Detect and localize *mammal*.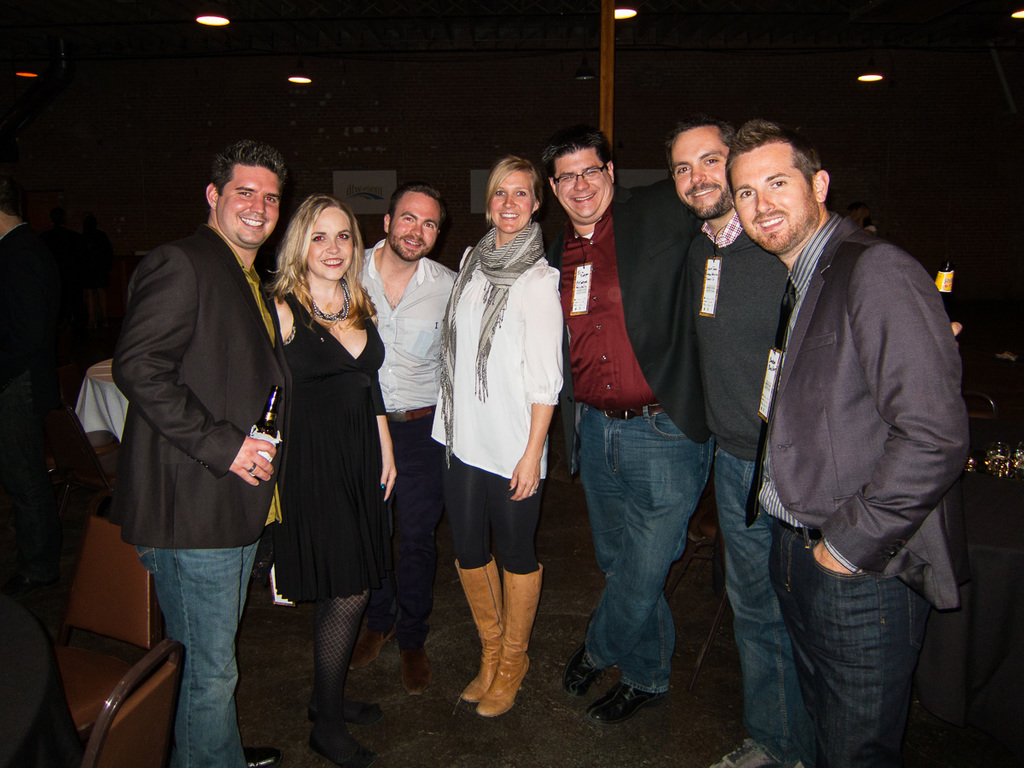
Localized at [720,108,974,766].
